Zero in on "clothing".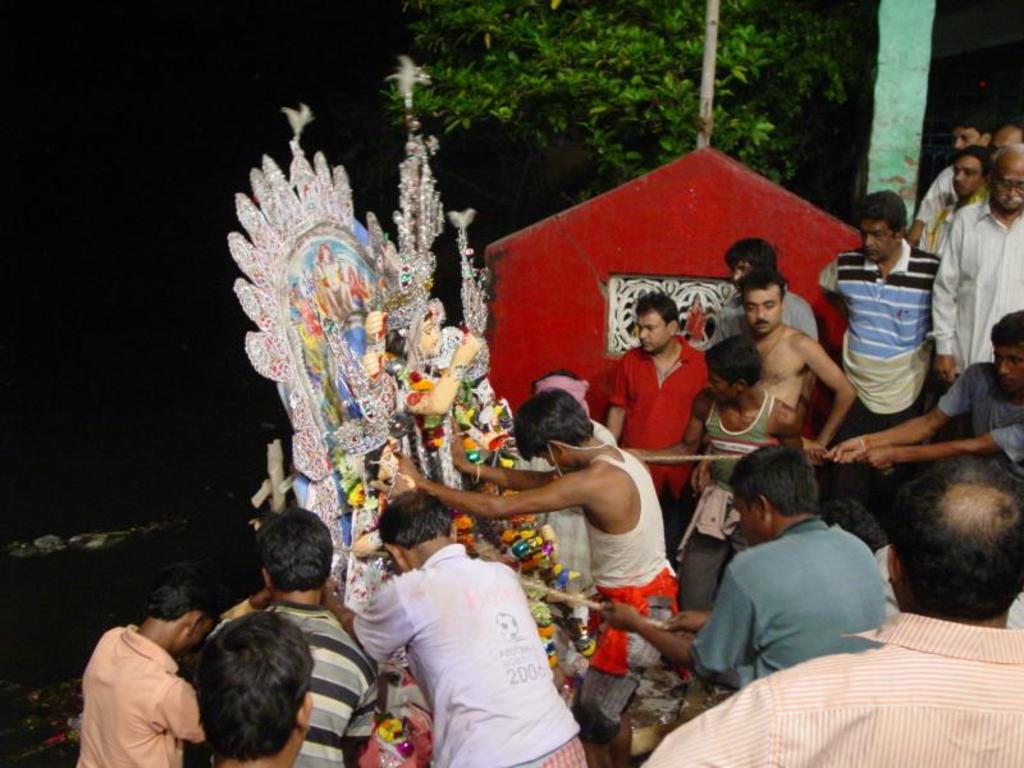
Zeroed in: bbox(652, 599, 1023, 767).
